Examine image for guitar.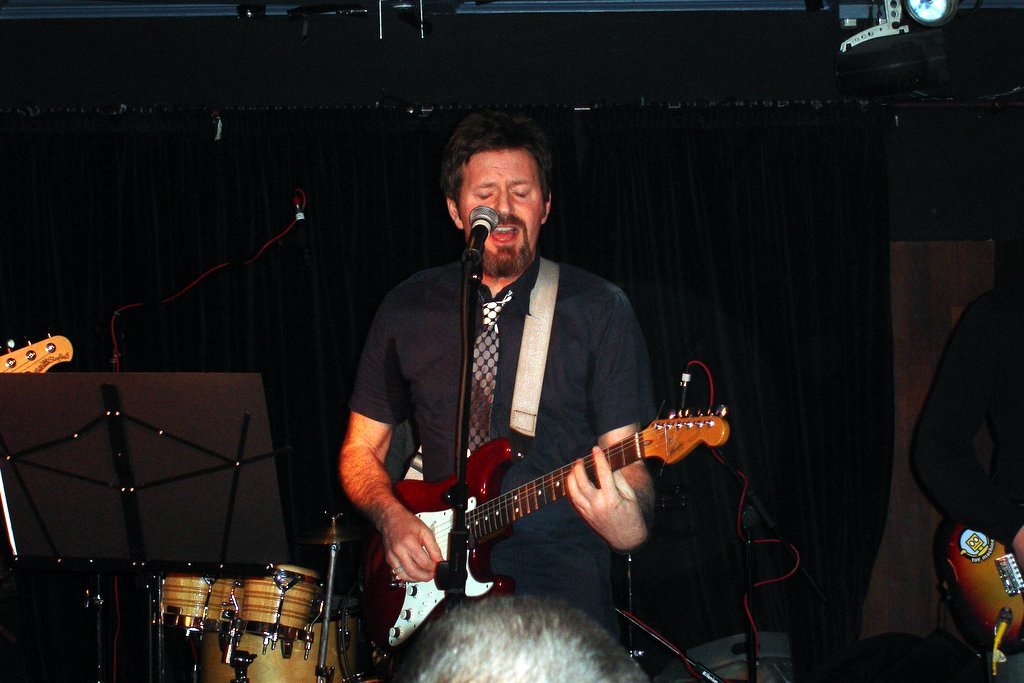
Examination result: pyautogui.locateOnScreen(0, 330, 79, 374).
